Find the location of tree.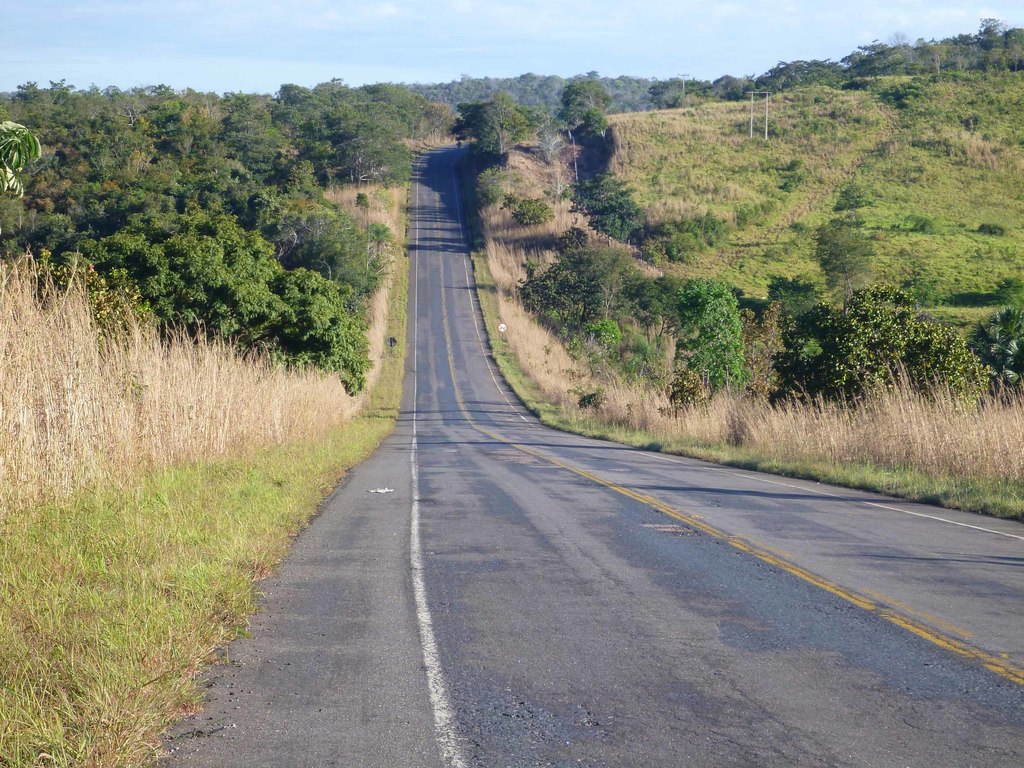
Location: BBox(660, 75, 723, 134).
